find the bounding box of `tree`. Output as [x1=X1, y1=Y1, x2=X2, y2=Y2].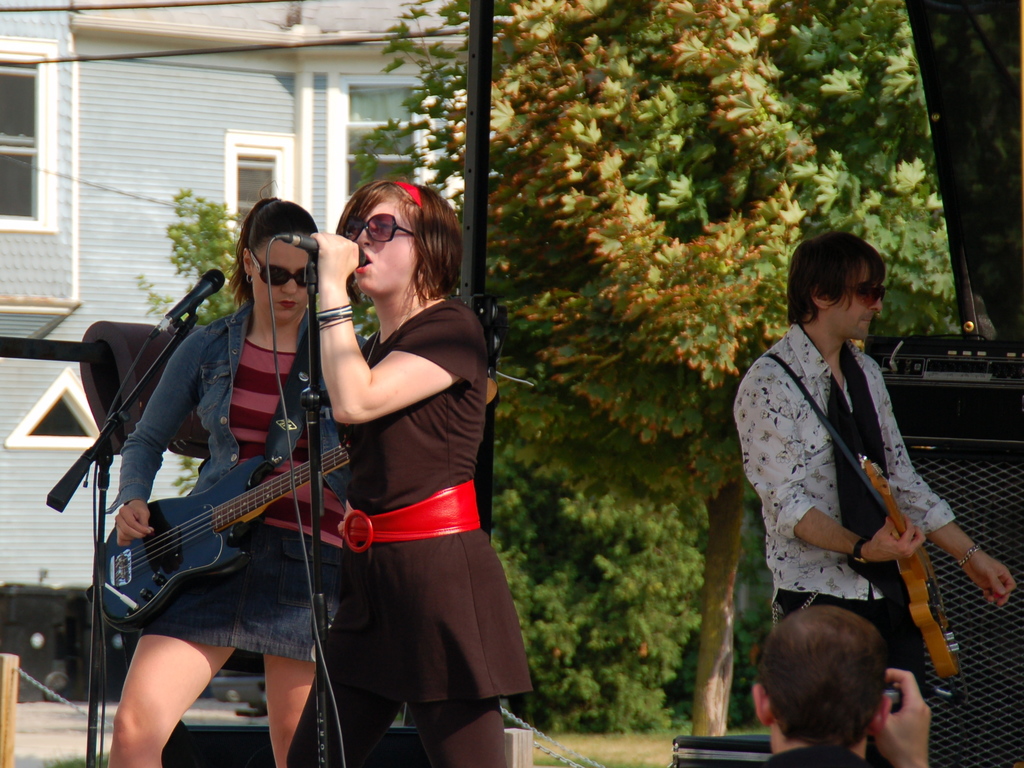
[x1=329, y1=0, x2=990, y2=735].
